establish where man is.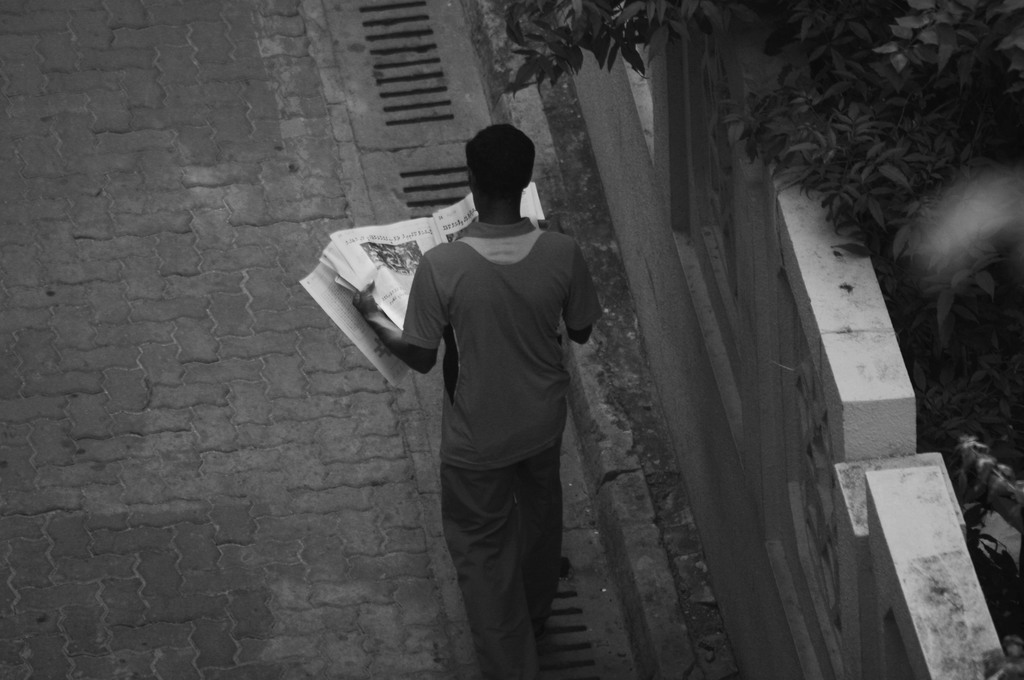
Established at (324,116,620,666).
